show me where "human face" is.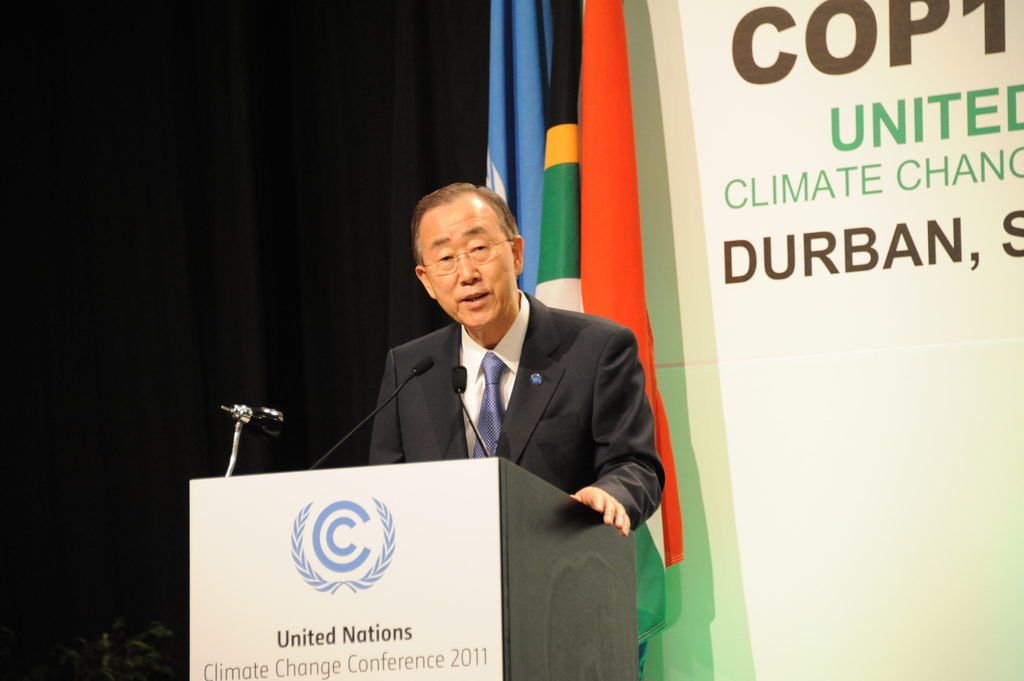
"human face" is at <bbox>414, 195, 513, 326</bbox>.
